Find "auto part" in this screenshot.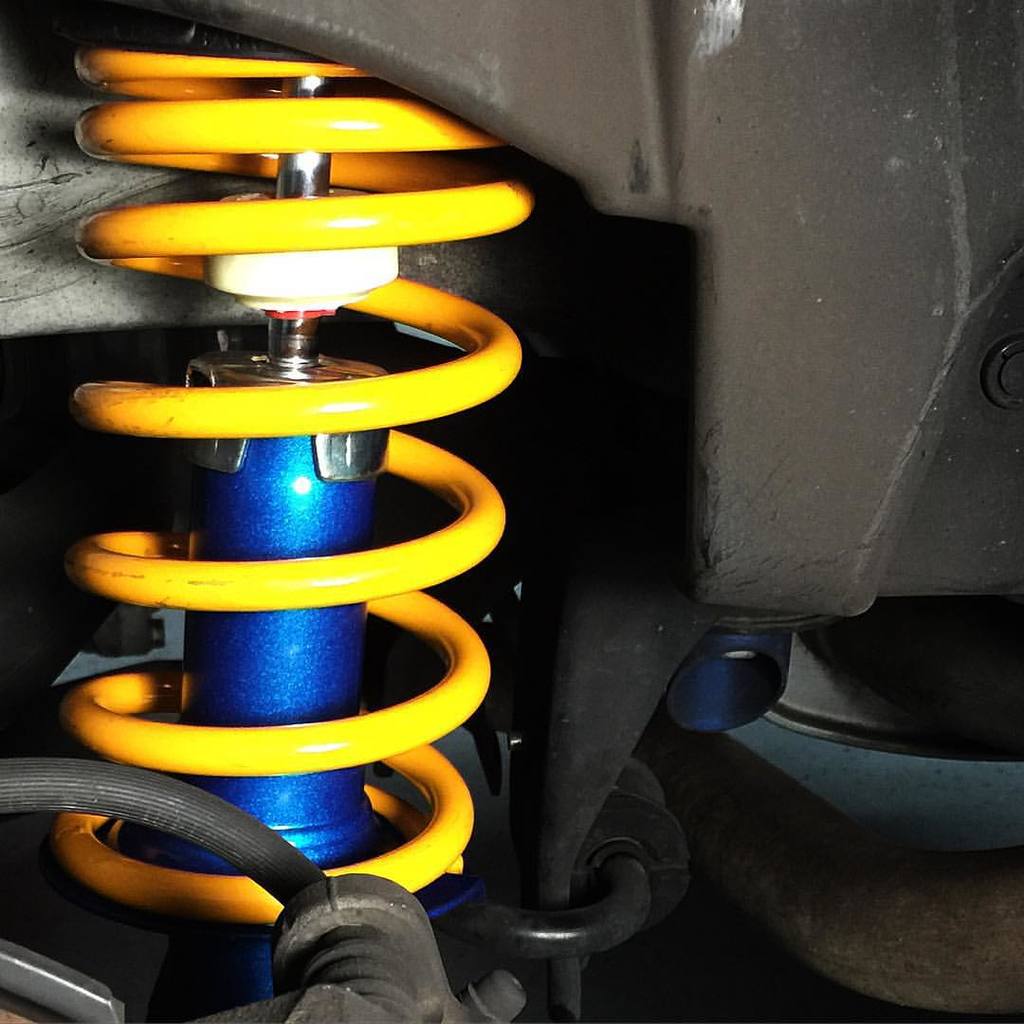
The bounding box for "auto part" is locate(981, 328, 1023, 416).
